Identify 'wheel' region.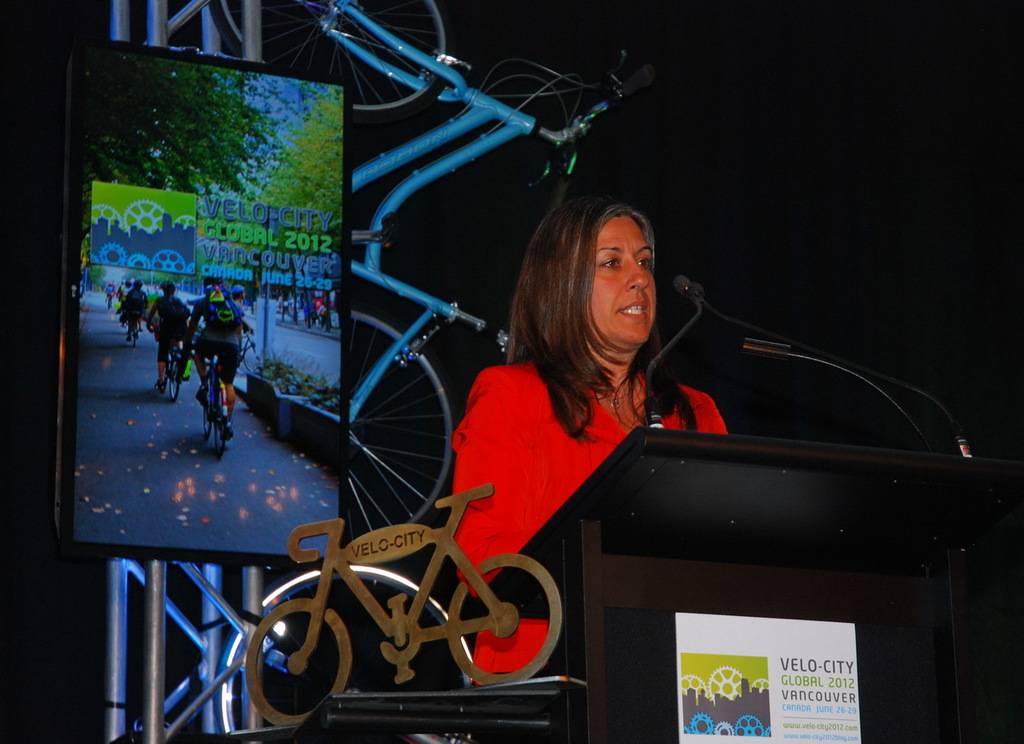
Region: x1=216, y1=387, x2=224, y2=458.
